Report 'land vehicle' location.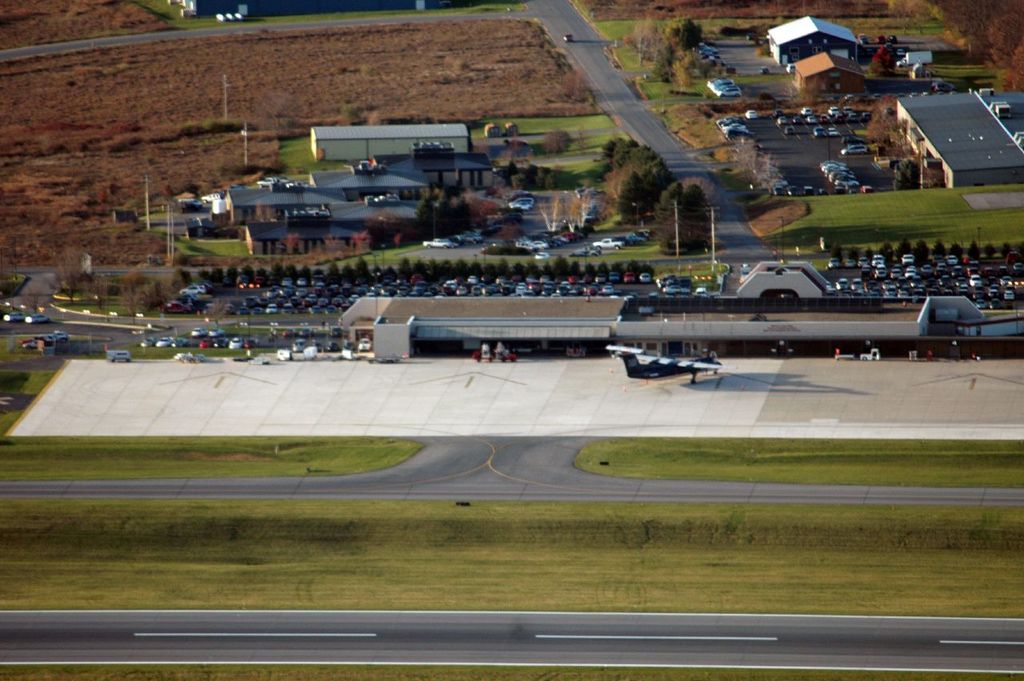
Report: bbox(786, 181, 802, 201).
